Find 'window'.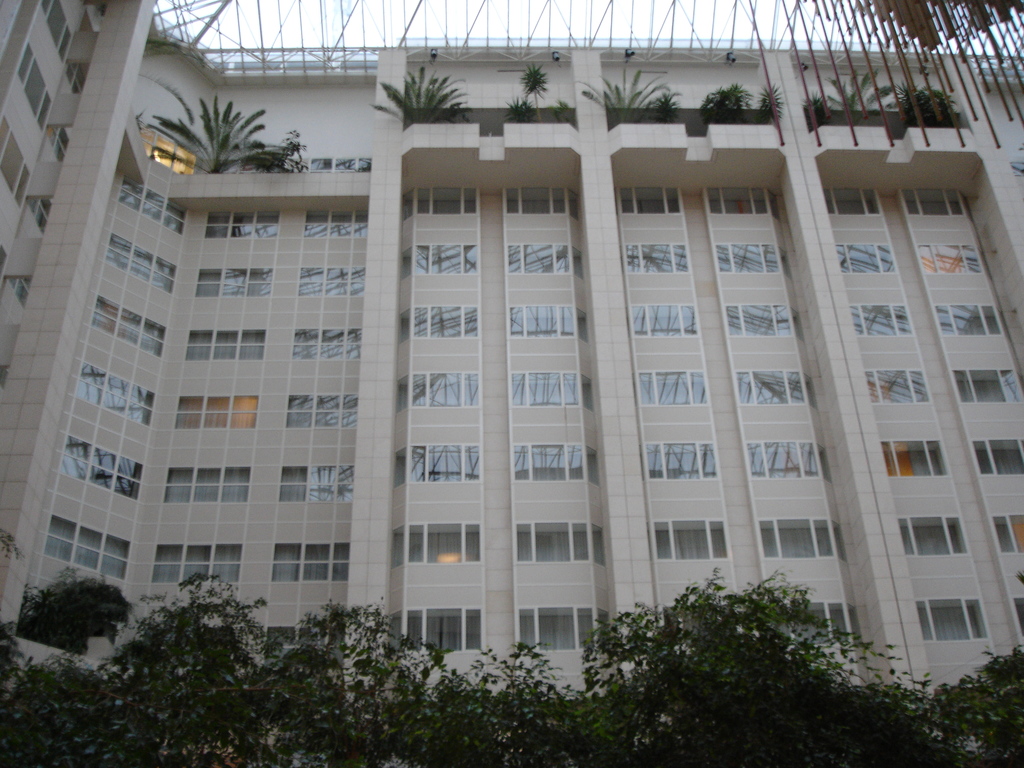
Rect(762, 516, 847, 560).
